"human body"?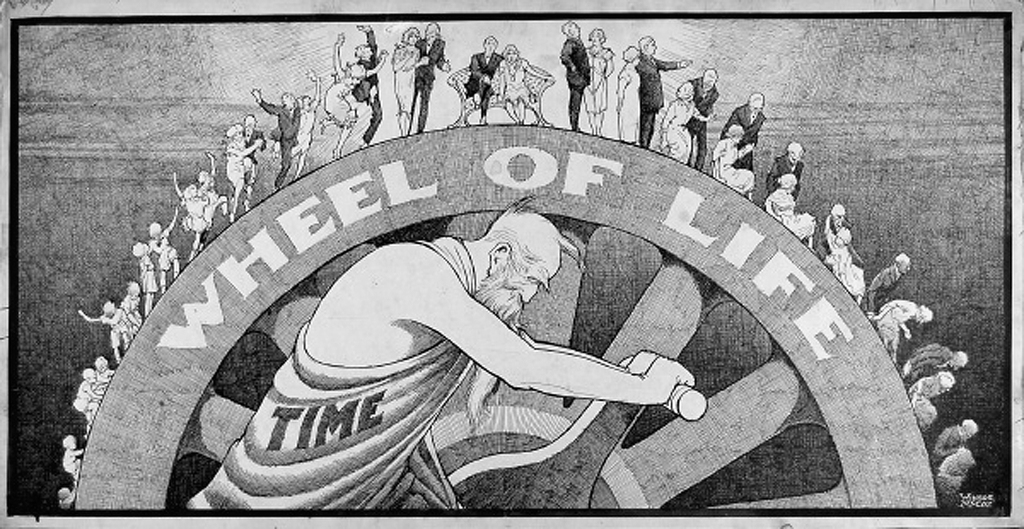
<region>904, 371, 952, 432</region>
